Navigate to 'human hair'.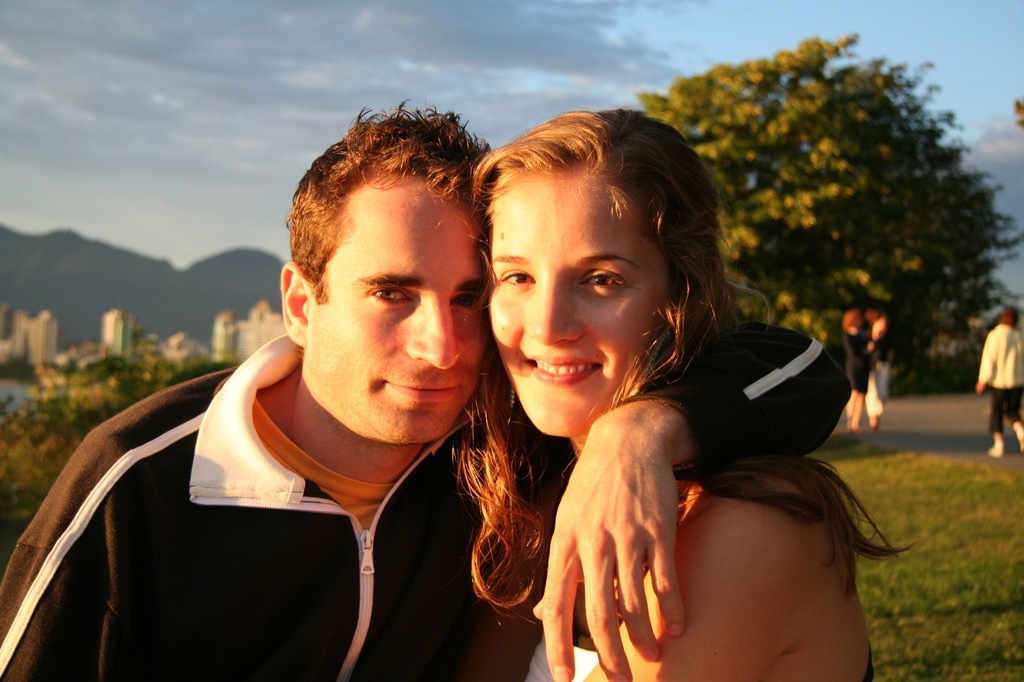
Navigation target: detection(842, 309, 858, 333).
